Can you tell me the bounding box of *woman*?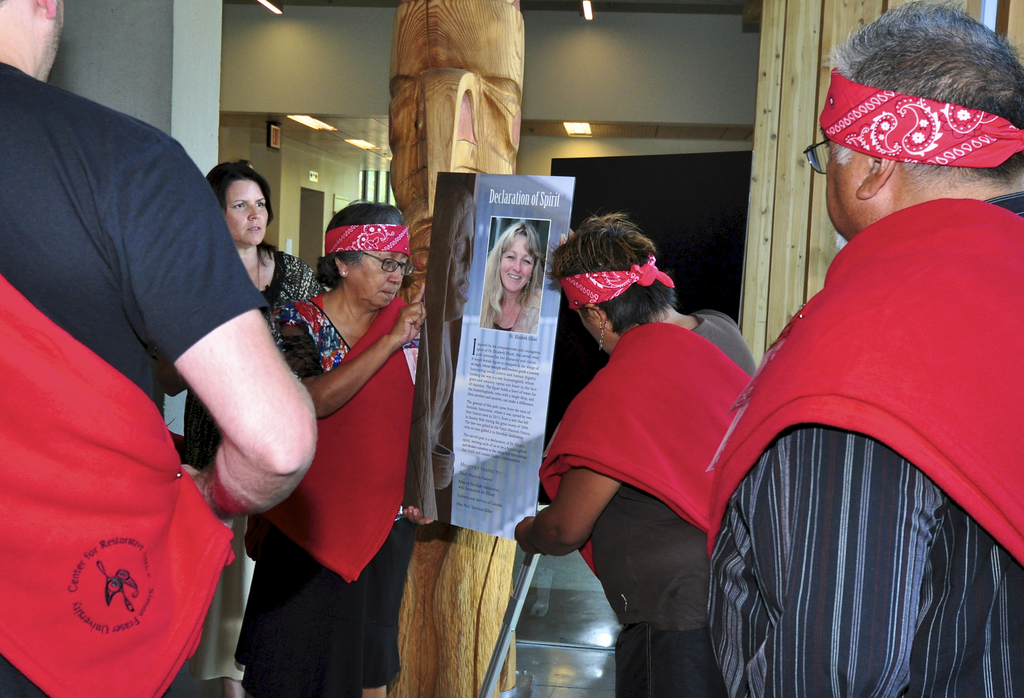
box(512, 216, 763, 697).
